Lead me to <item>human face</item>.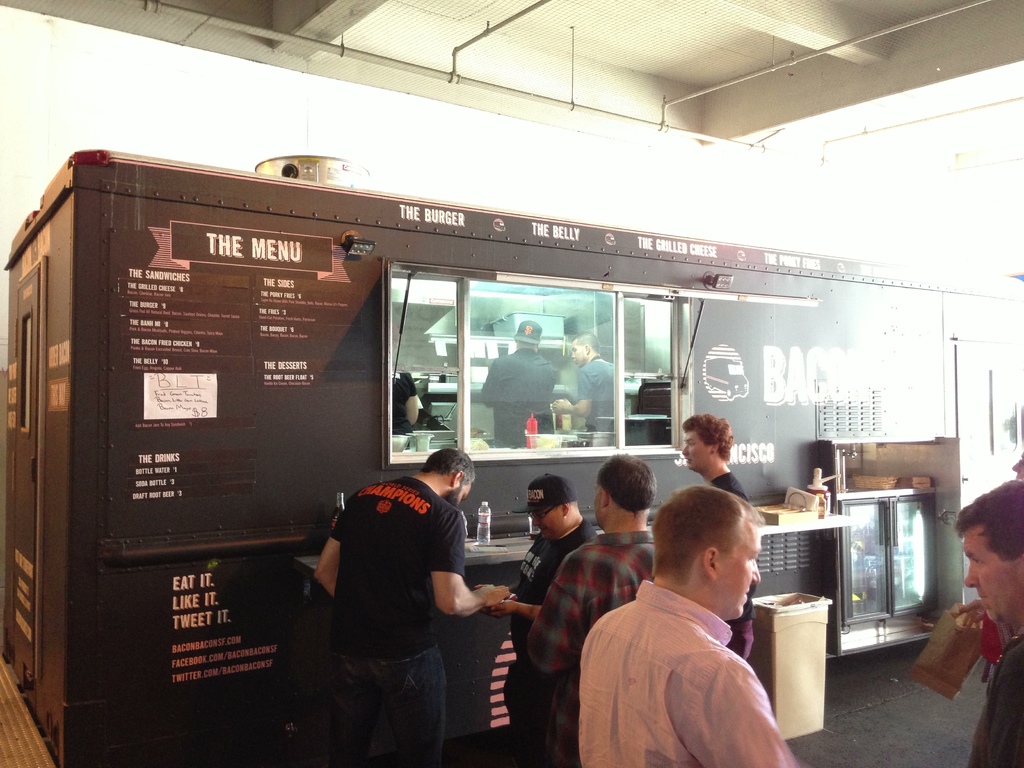
Lead to detection(573, 341, 585, 364).
